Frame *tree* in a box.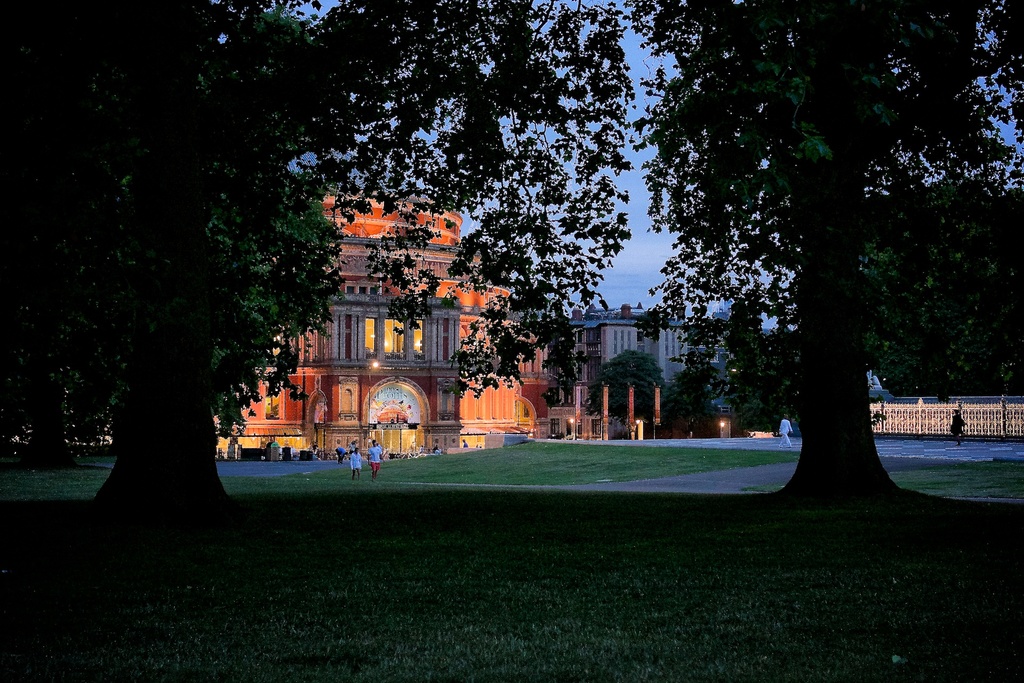
(0,0,351,509).
